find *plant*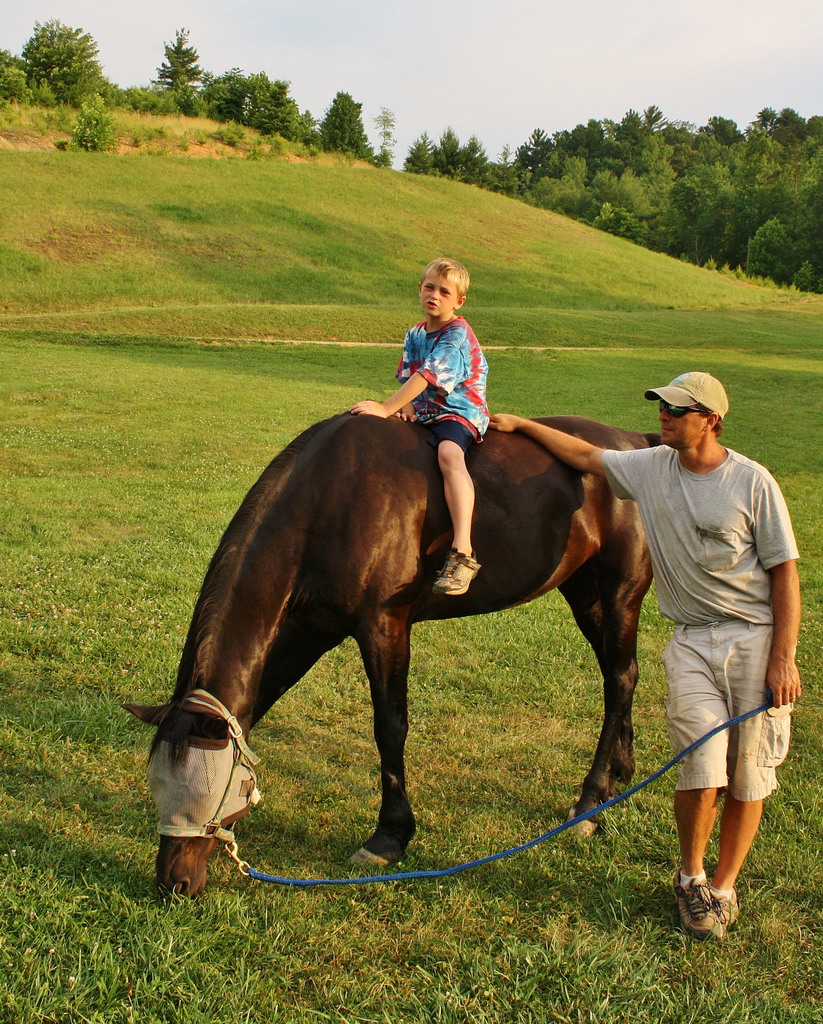
pyautogui.locateOnScreen(427, 164, 436, 177)
